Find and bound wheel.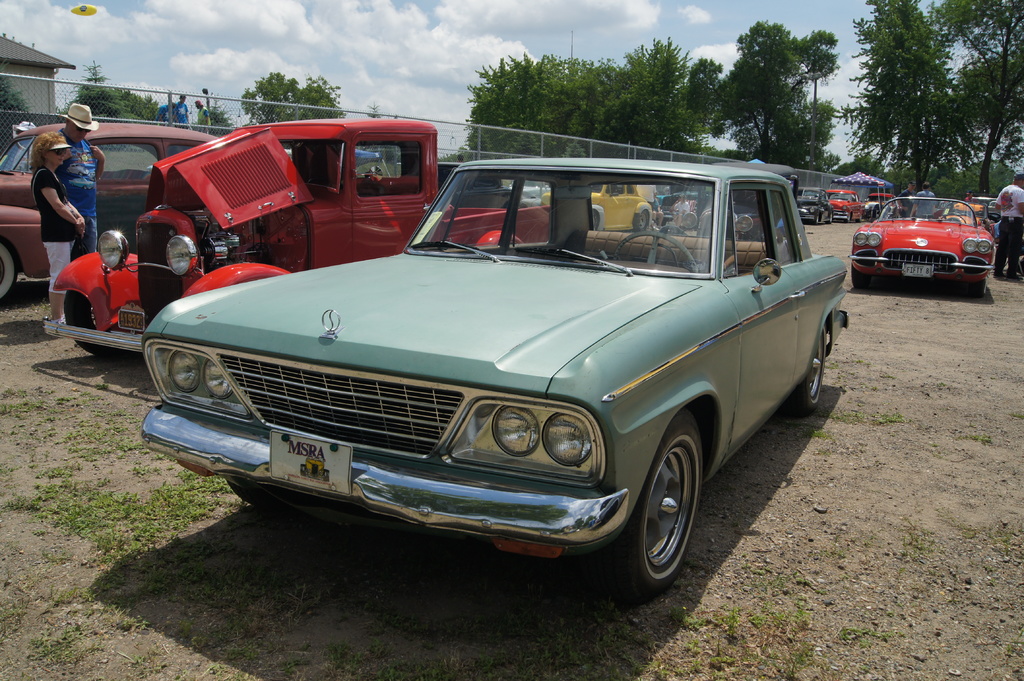
Bound: 0,230,20,303.
